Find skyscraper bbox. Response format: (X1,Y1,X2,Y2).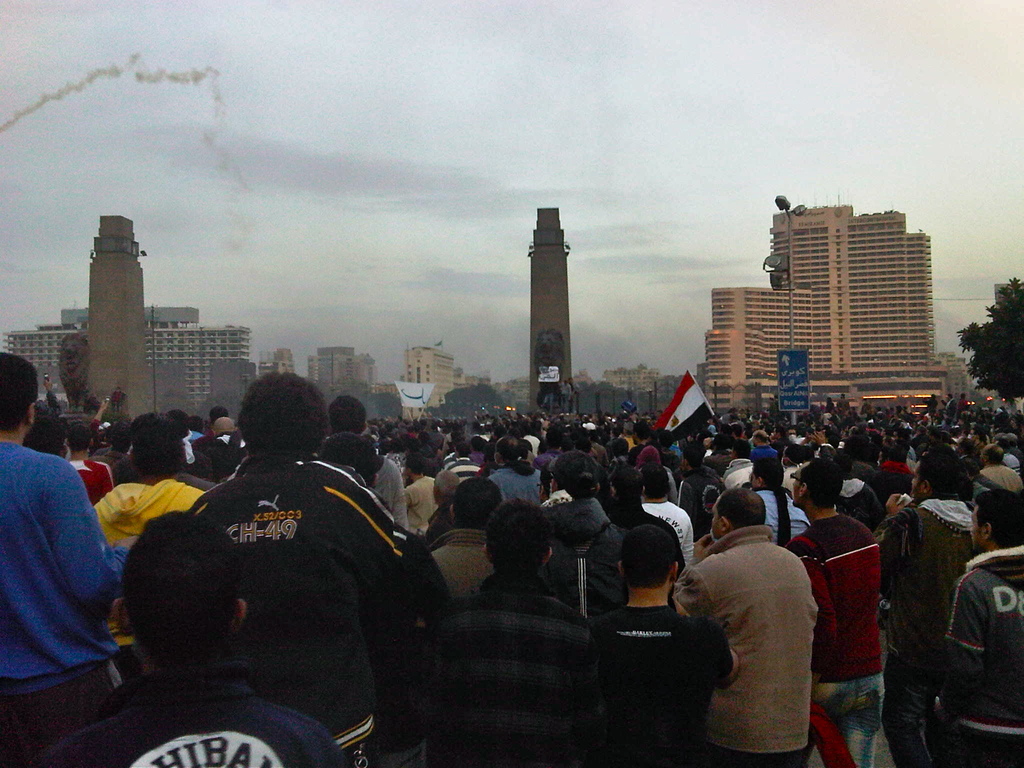
(692,196,960,417).
